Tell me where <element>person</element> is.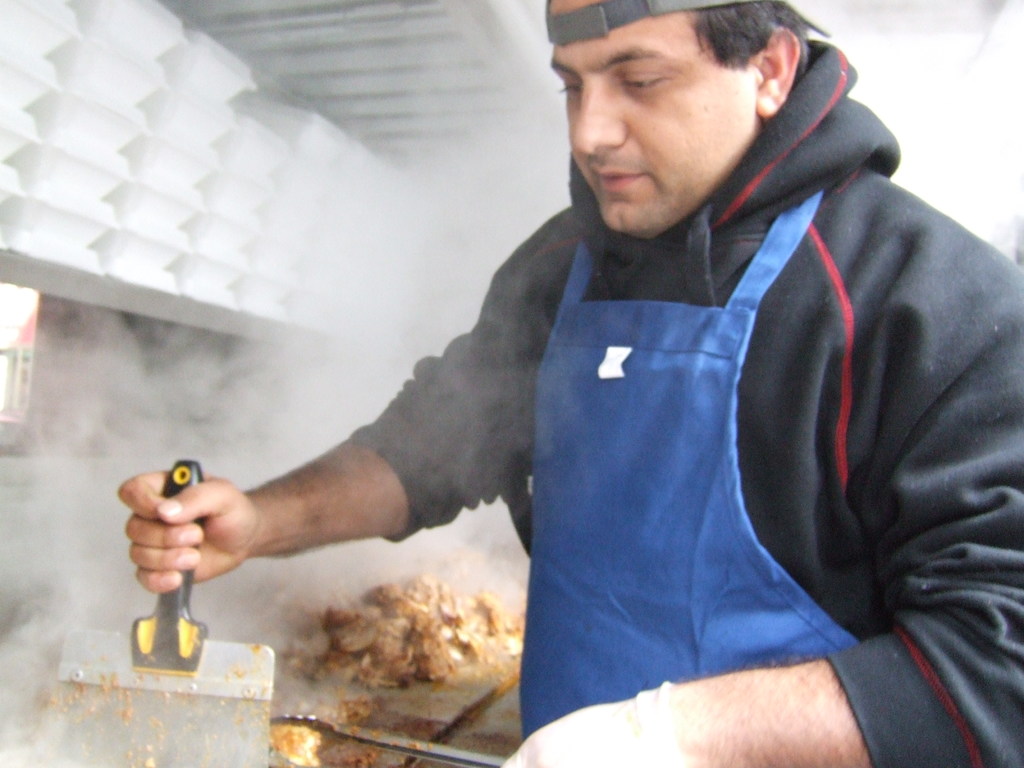
<element>person</element> is at region(122, 0, 1023, 767).
